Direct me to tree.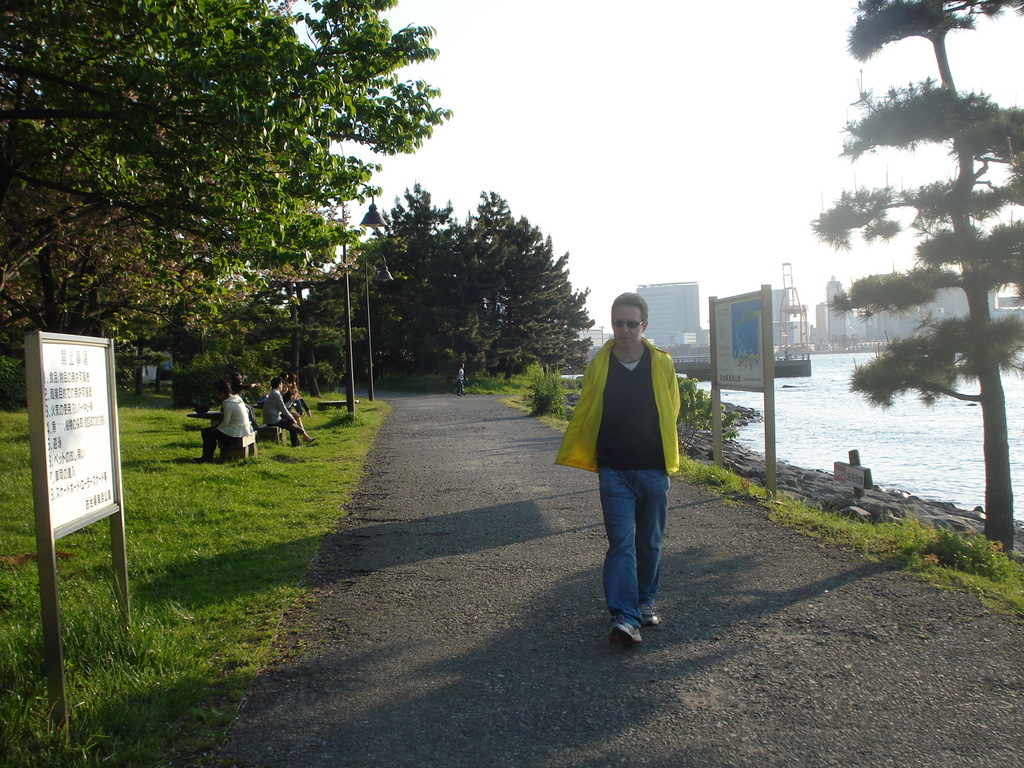
Direction: [x1=314, y1=166, x2=452, y2=384].
